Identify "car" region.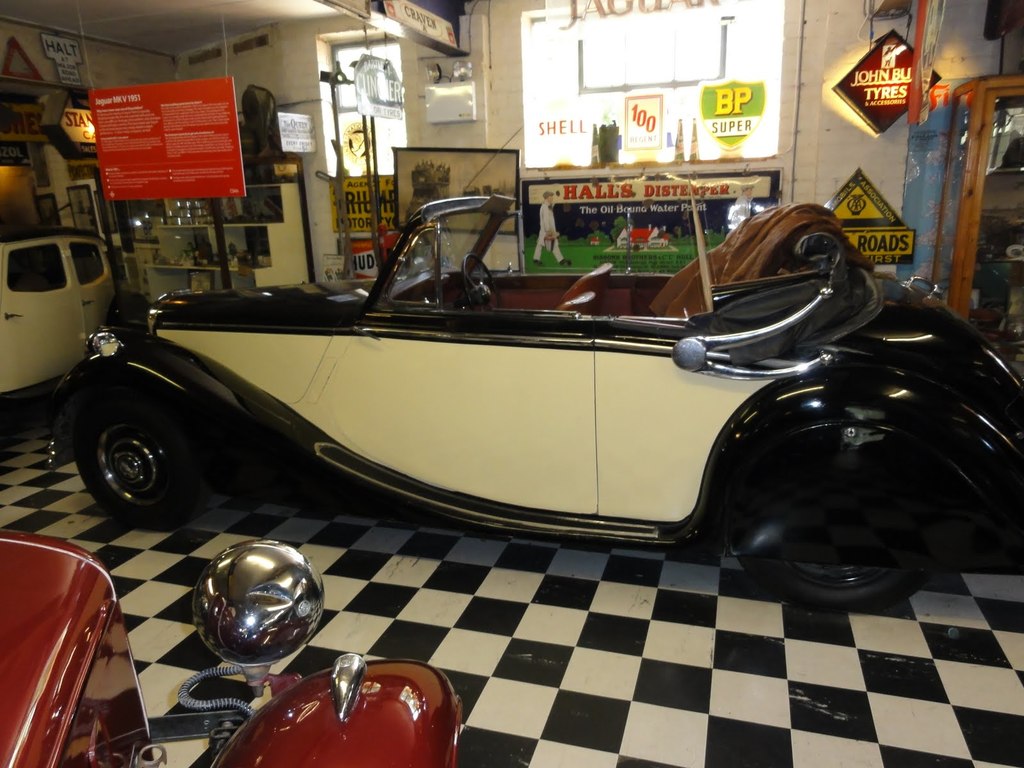
Region: 23:189:991:584.
